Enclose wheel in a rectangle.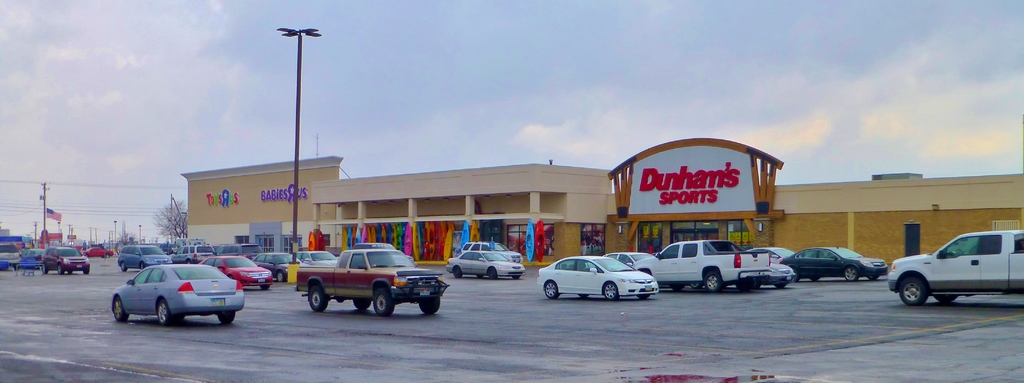
{"left": 581, "top": 294, "right": 588, "bottom": 297}.
